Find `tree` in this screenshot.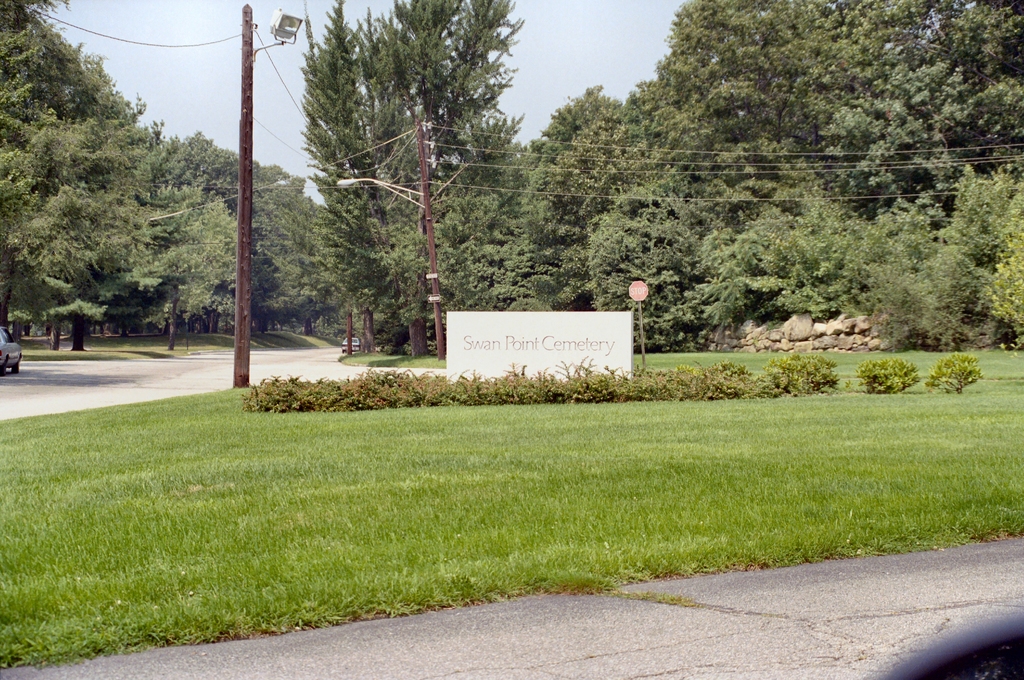
The bounding box for `tree` is 632:0:1023:207.
